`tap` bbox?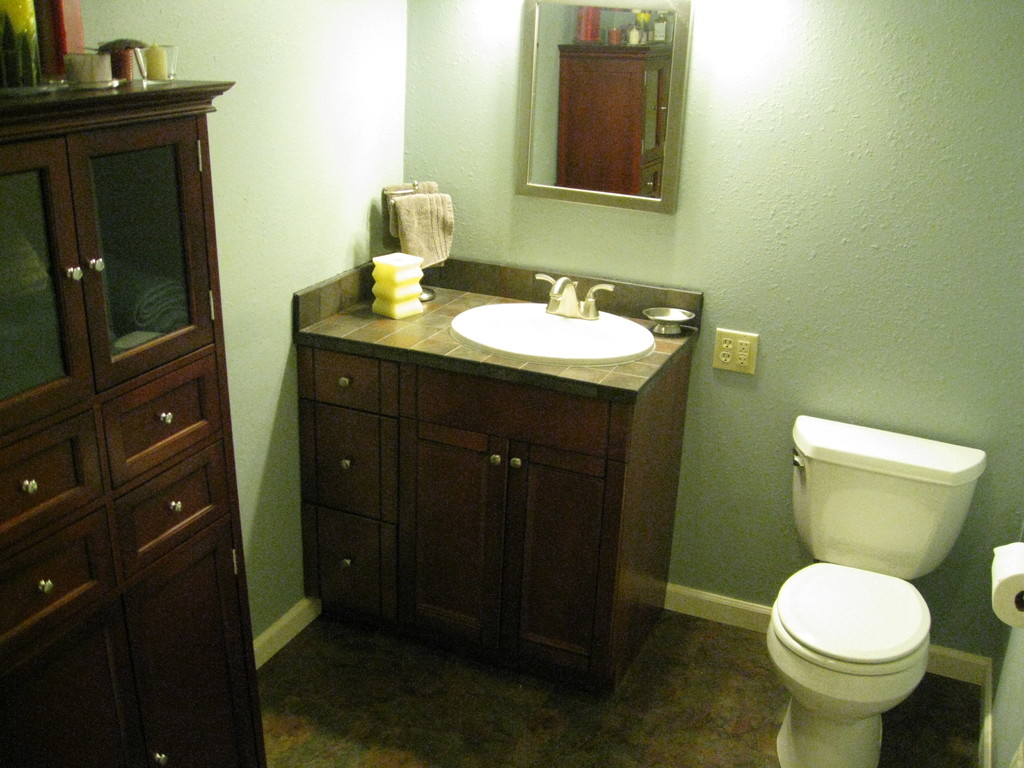
bbox=(534, 271, 617, 320)
